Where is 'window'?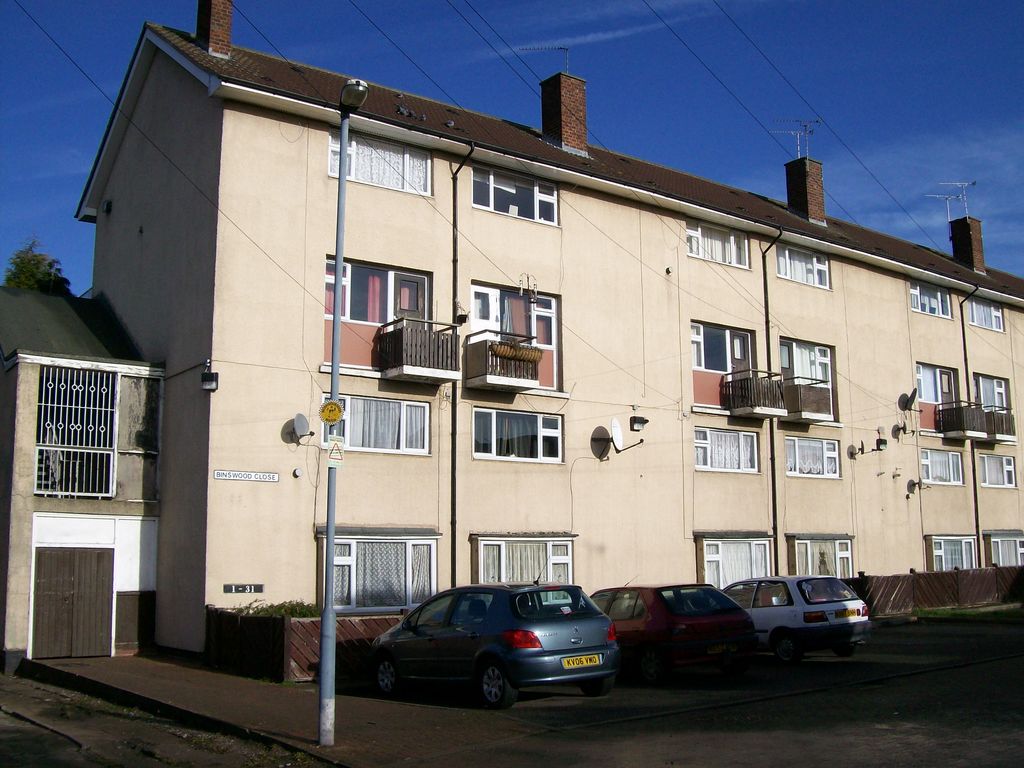
926, 532, 979, 572.
